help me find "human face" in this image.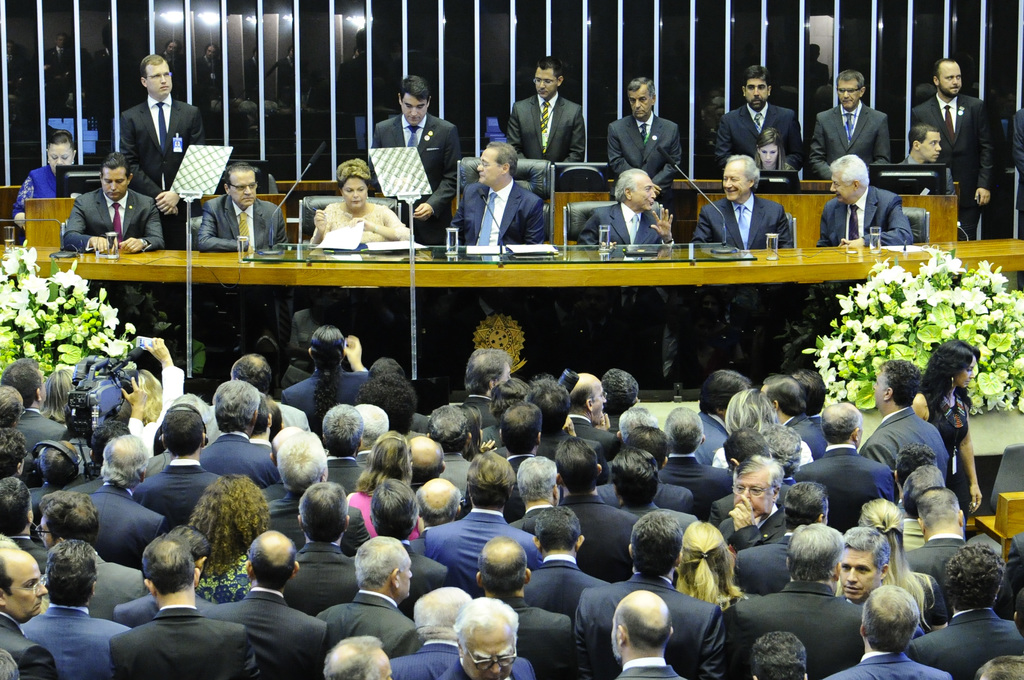
Found it: box=[840, 549, 881, 595].
